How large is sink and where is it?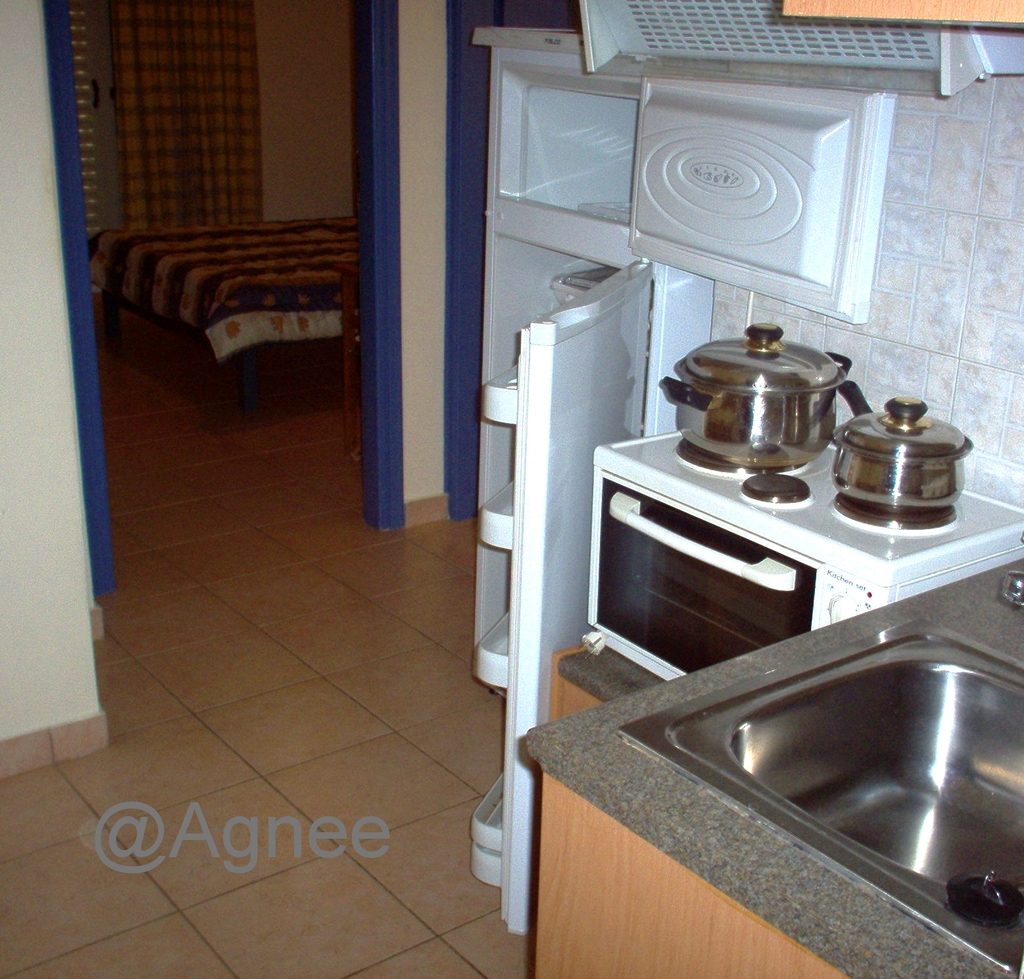
Bounding box: [x1=553, y1=523, x2=1023, y2=964].
